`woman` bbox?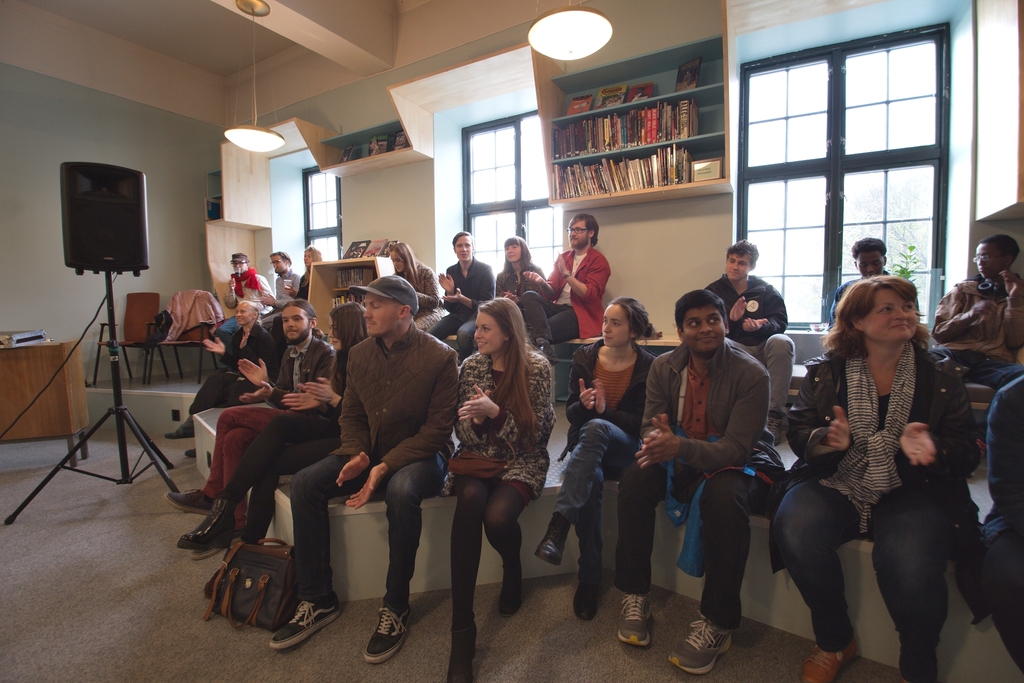
bbox=[445, 295, 558, 682]
